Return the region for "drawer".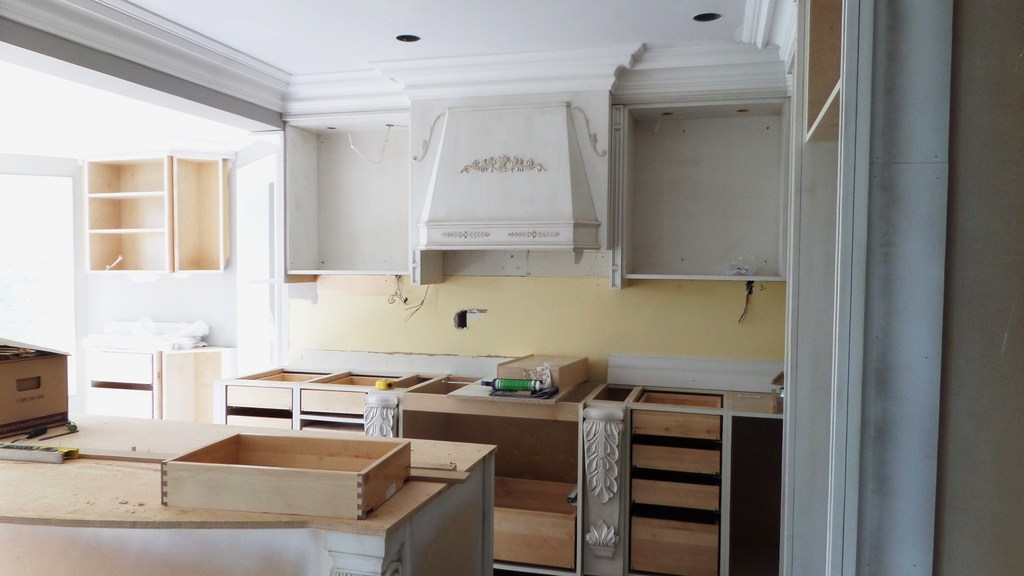
Rect(632, 410, 721, 435).
